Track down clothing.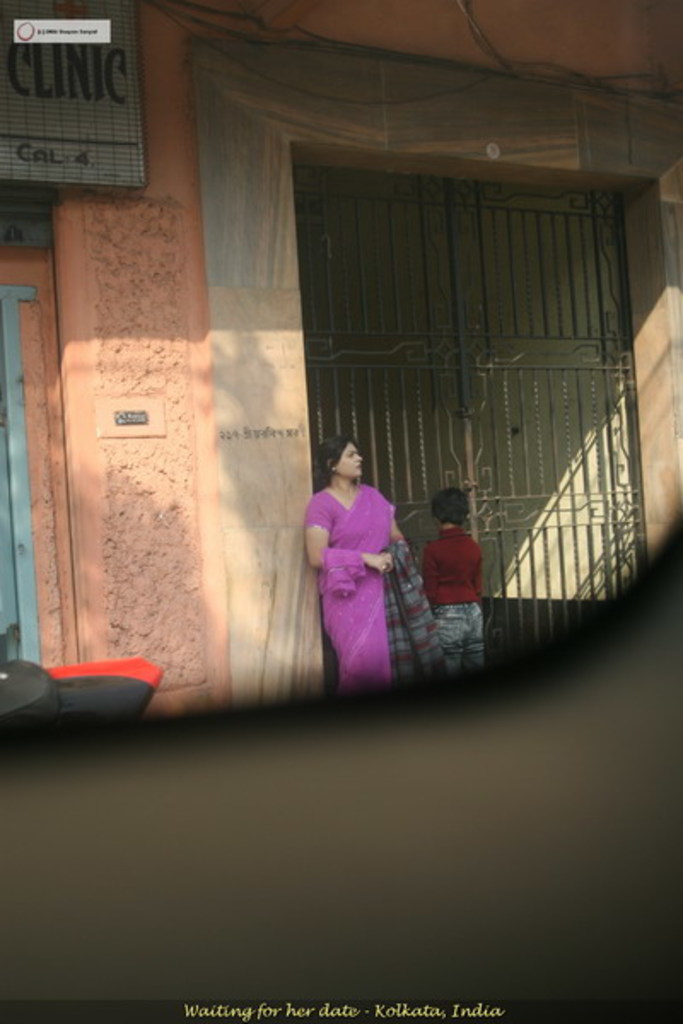
Tracked to <region>311, 456, 410, 666</region>.
